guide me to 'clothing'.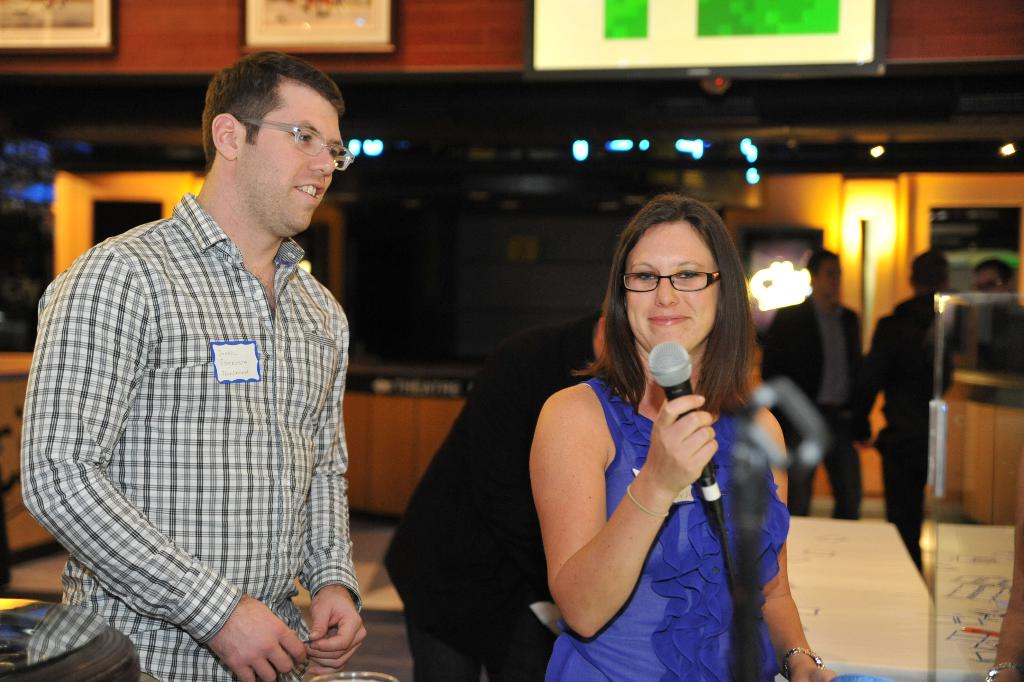
Guidance: bbox=(857, 293, 978, 561).
